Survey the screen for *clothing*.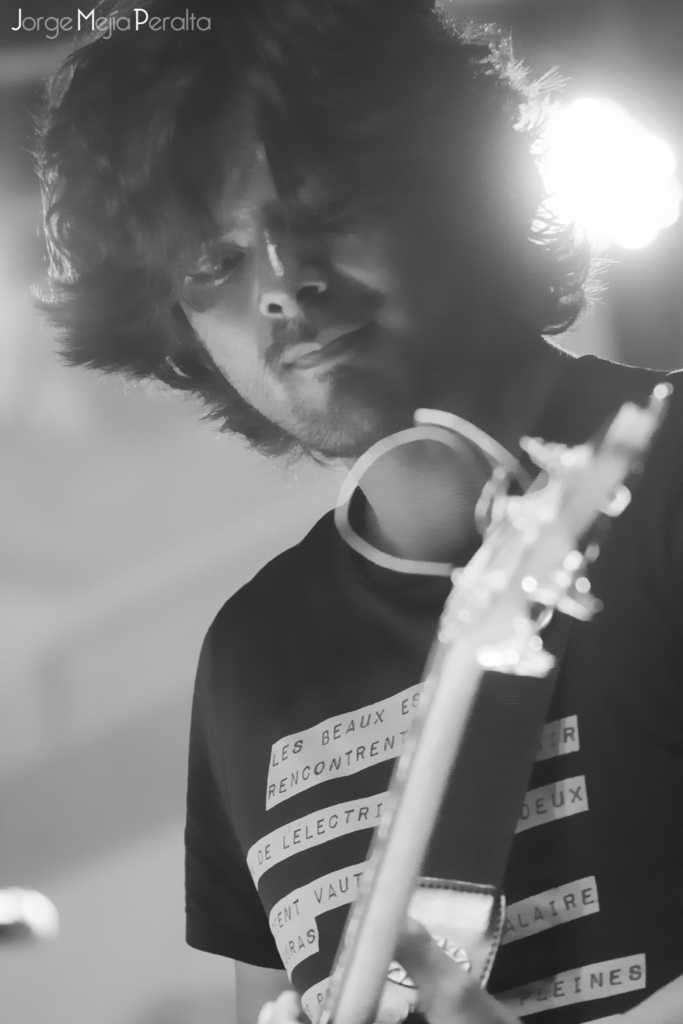
Survey found: 107,313,642,1023.
